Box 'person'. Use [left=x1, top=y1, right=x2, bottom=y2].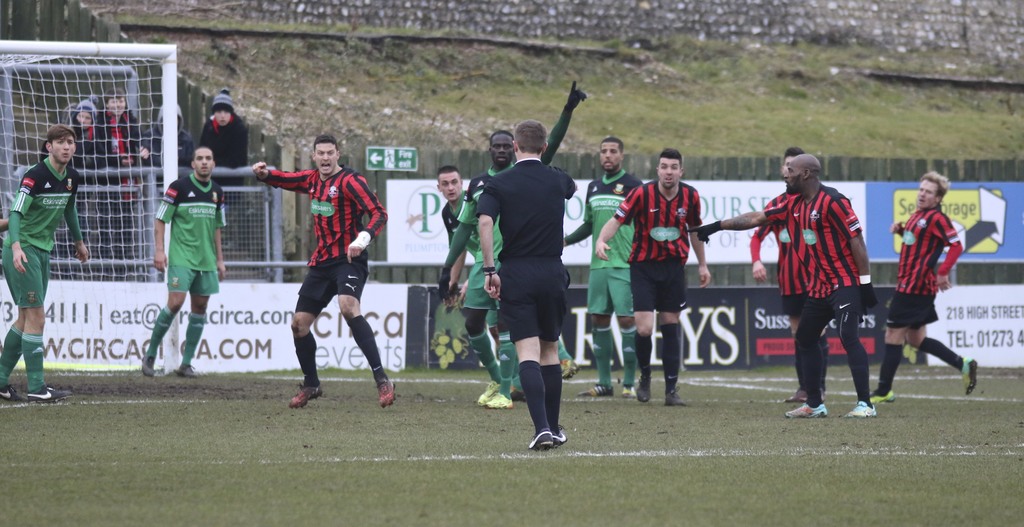
[left=562, top=137, right=642, bottom=399].
